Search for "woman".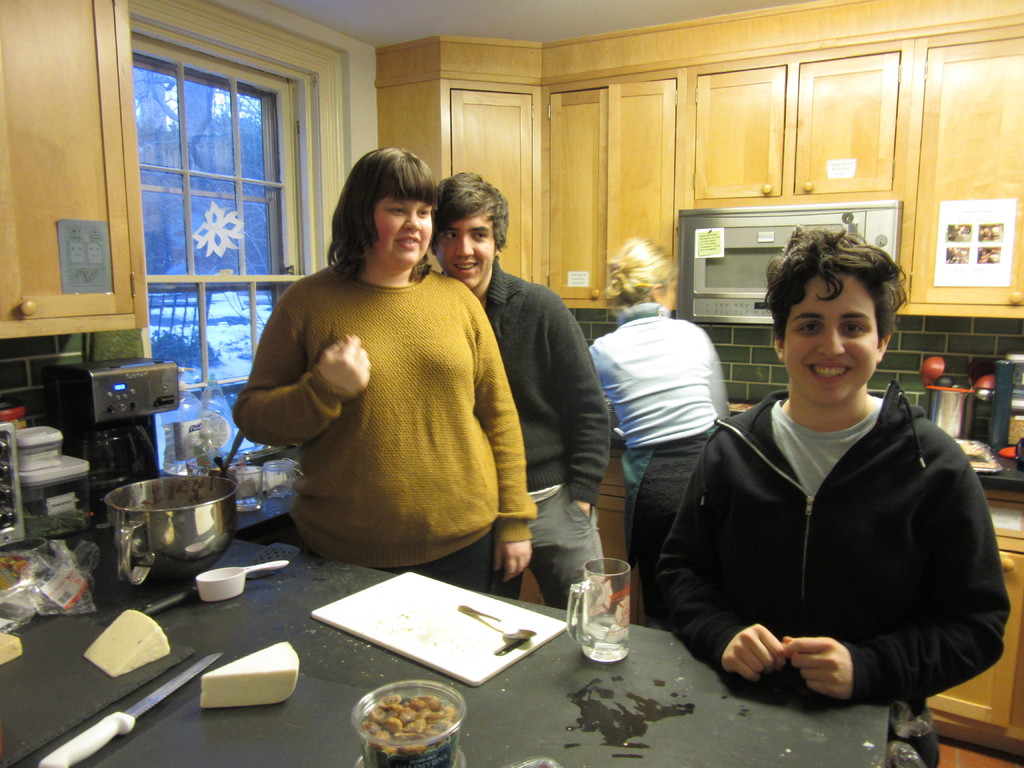
Found at <region>230, 143, 530, 598</region>.
